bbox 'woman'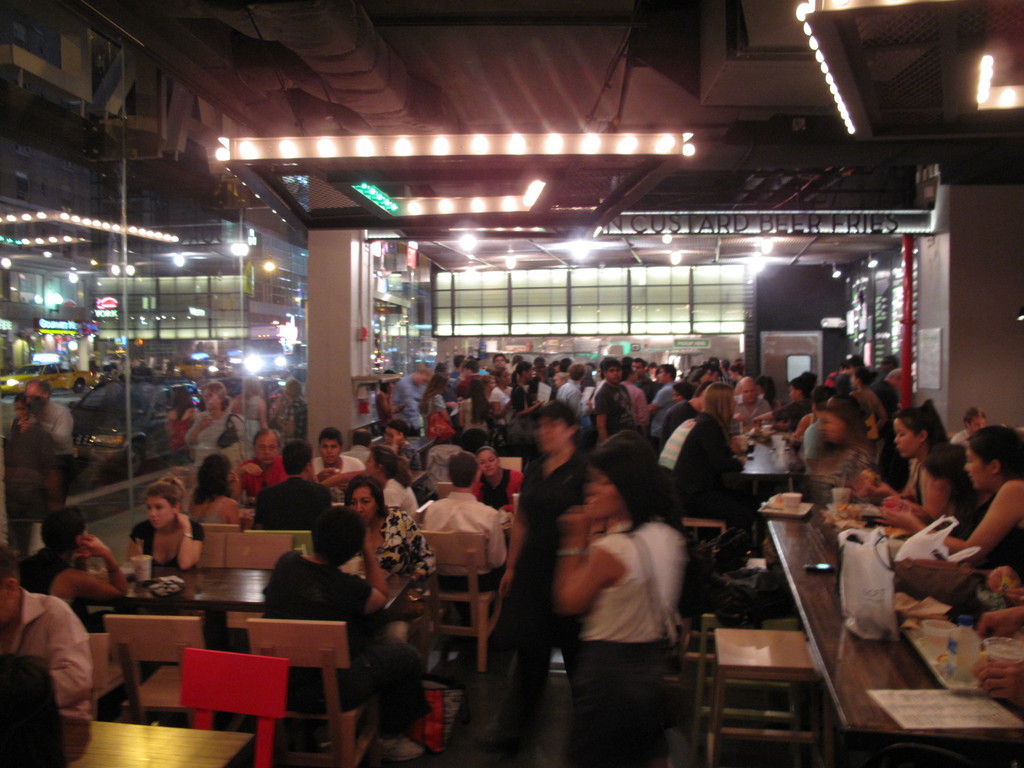
detection(508, 356, 545, 435)
